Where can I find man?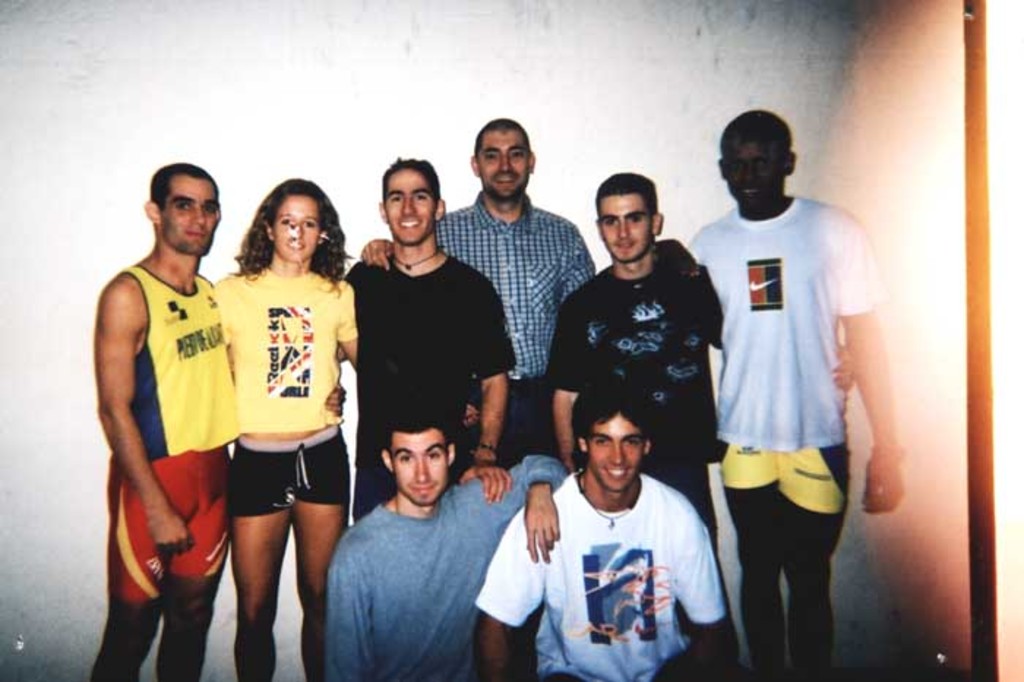
You can find it at <region>341, 154, 518, 528</region>.
